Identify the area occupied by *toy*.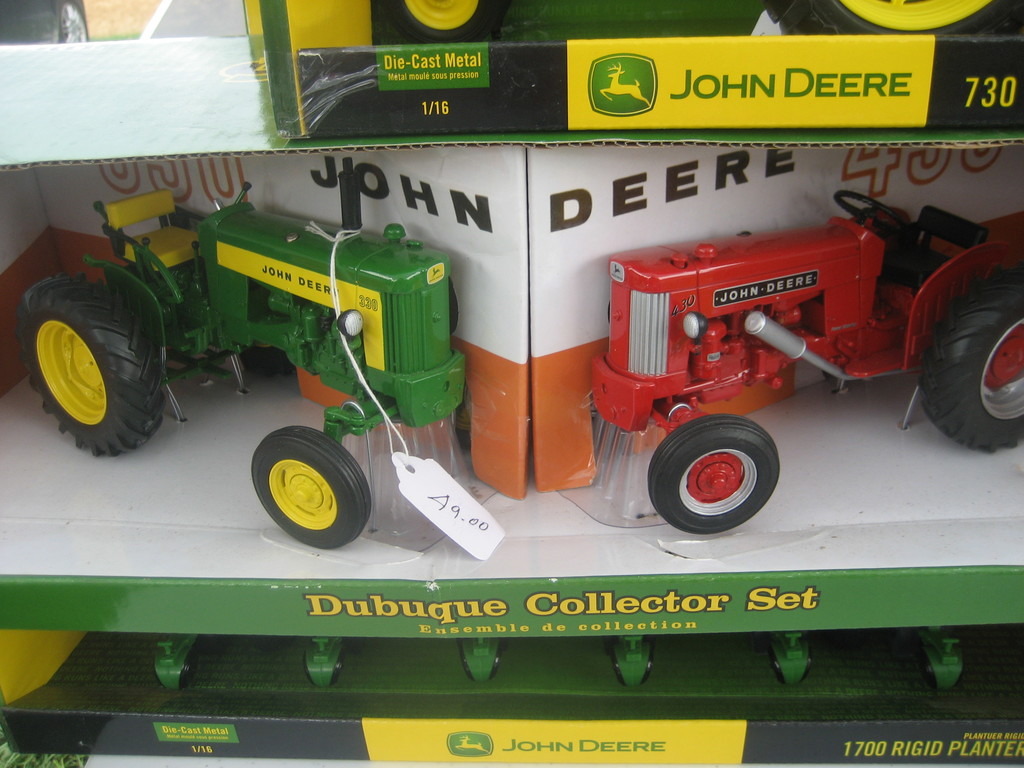
Area: box(559, 189, 1023, 533).
